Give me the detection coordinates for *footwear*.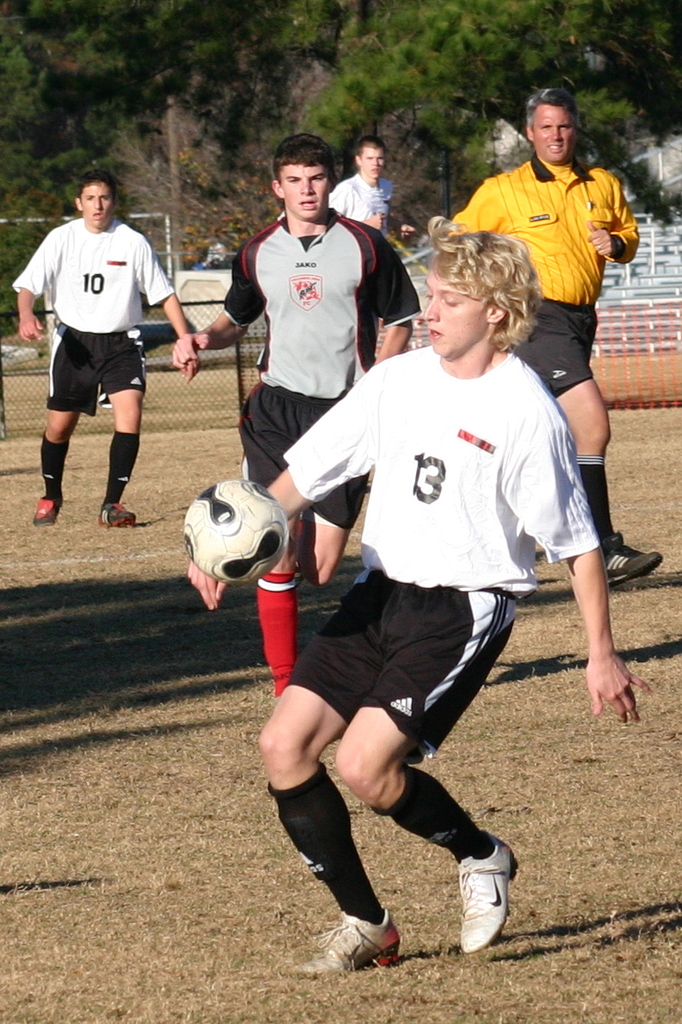
crop(605, 532, 665, 587).
